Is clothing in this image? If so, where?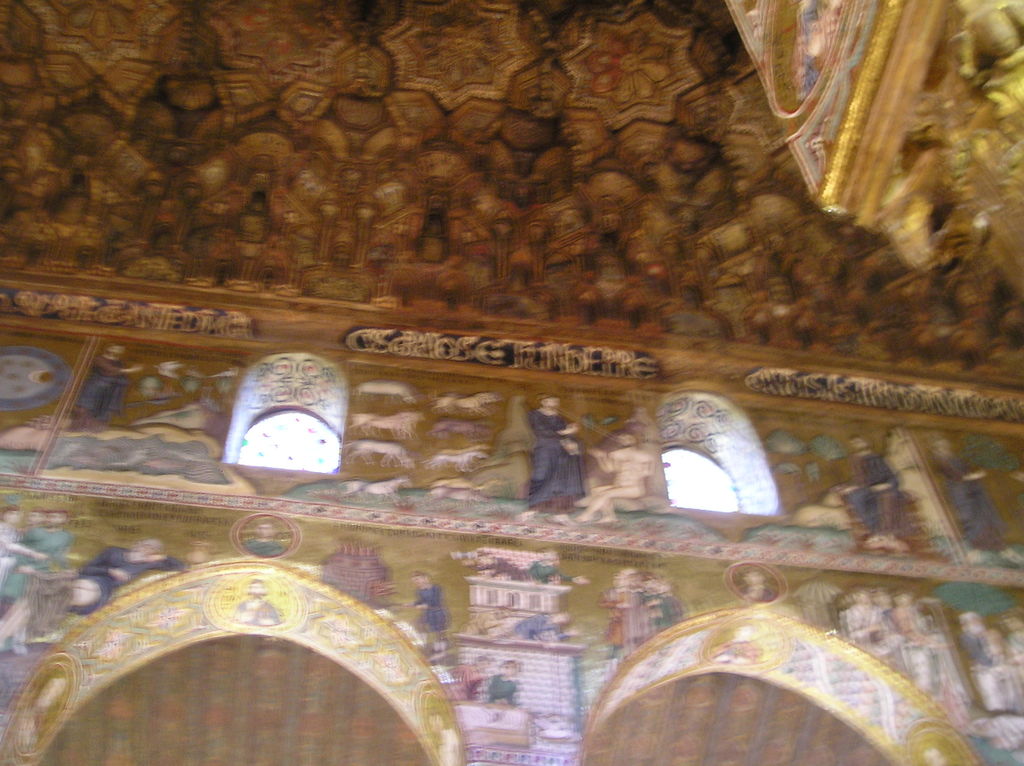
Yes, at [x1=412, y1=581, x2=451, y2=634].
